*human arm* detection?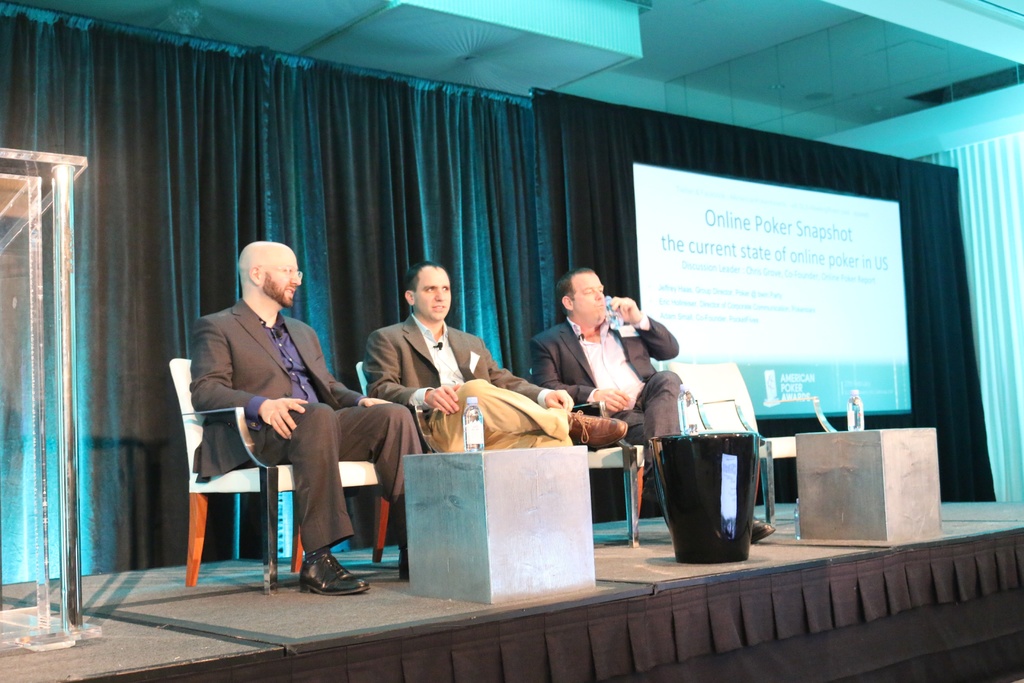
detection(299, 325, 395, 409)
